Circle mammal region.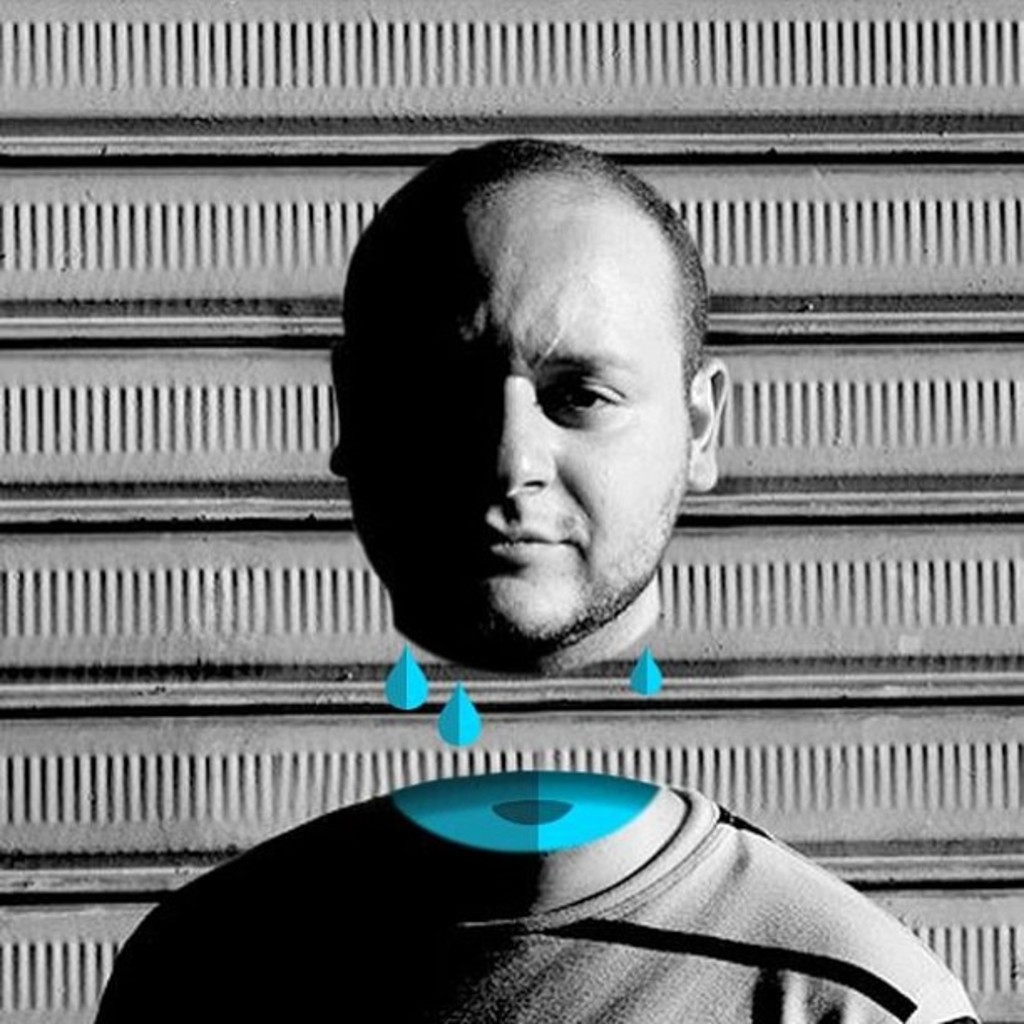
Region: box(316, 137, 731, 678).
